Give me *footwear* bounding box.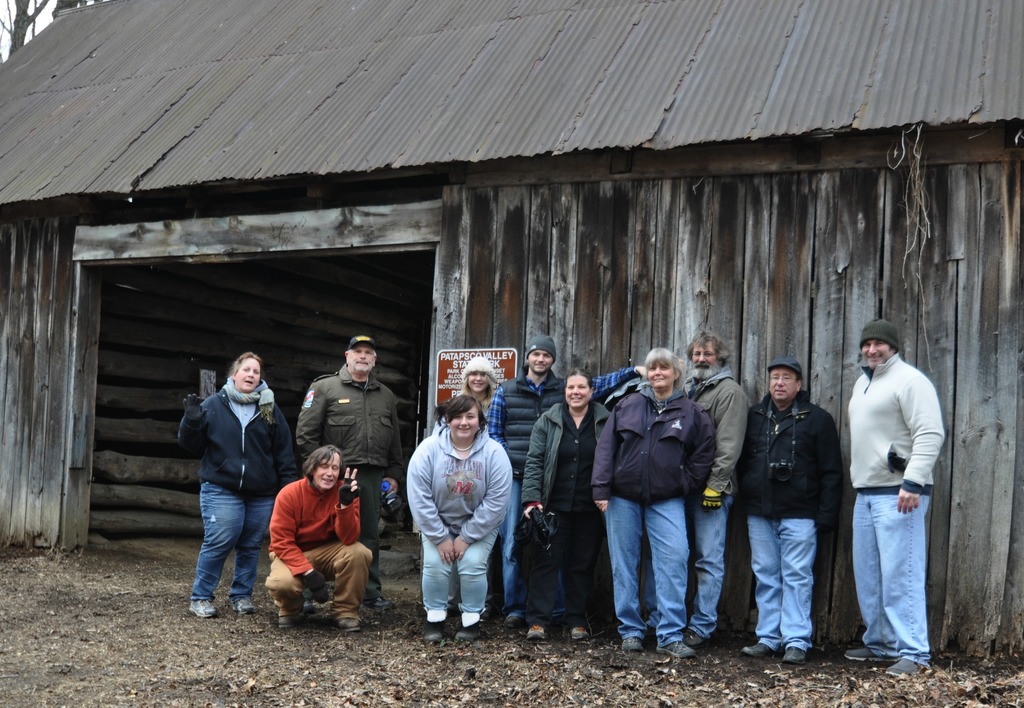
[572,627,590,639].
